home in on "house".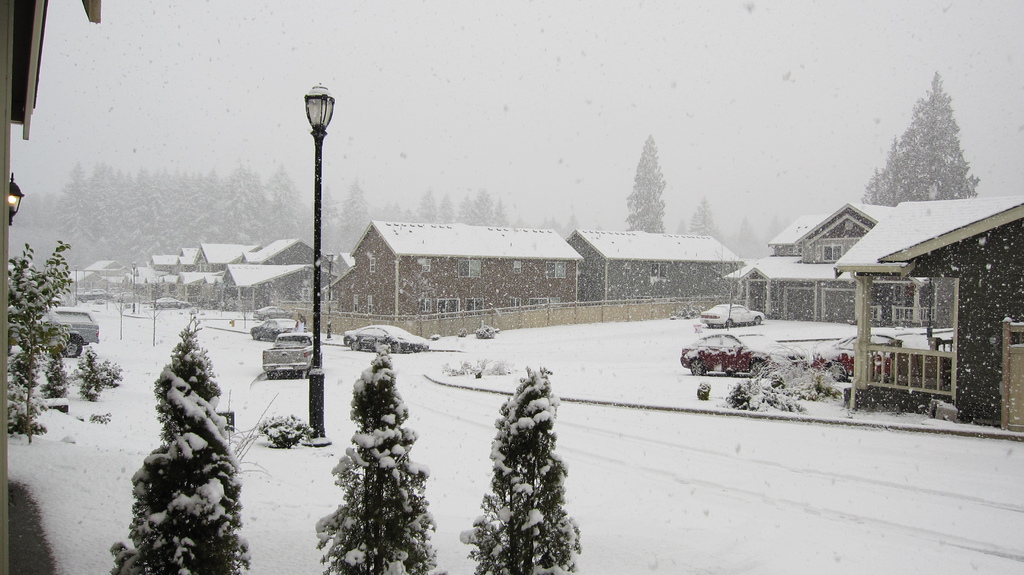
Homed in at left=836, top=193, right=1023, bottom=417.
